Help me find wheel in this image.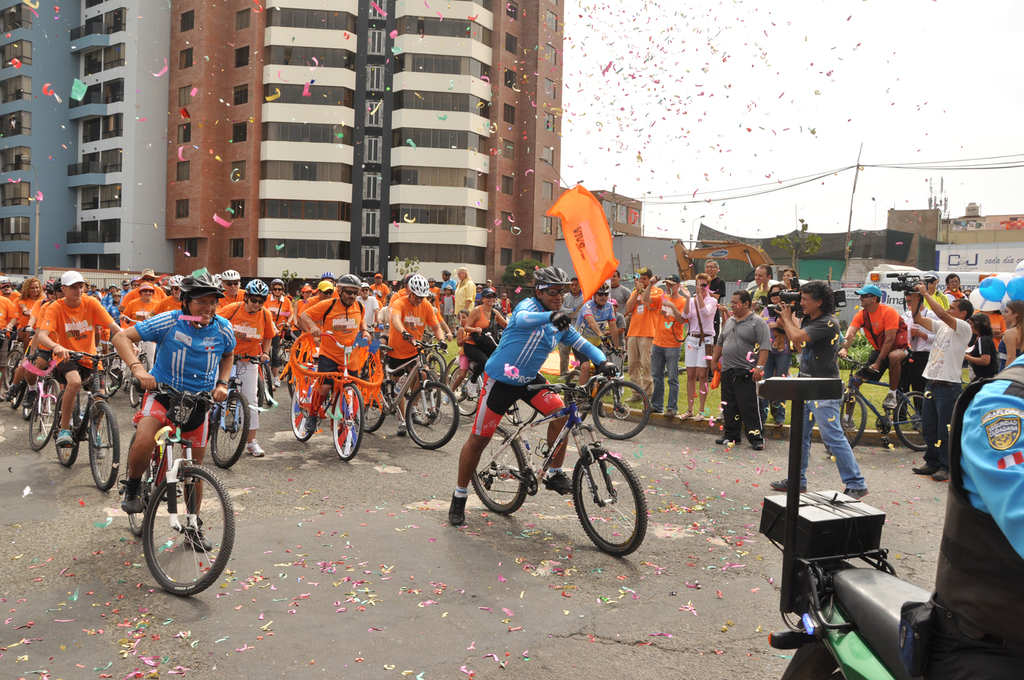
Found it: [10,385,28,406].
